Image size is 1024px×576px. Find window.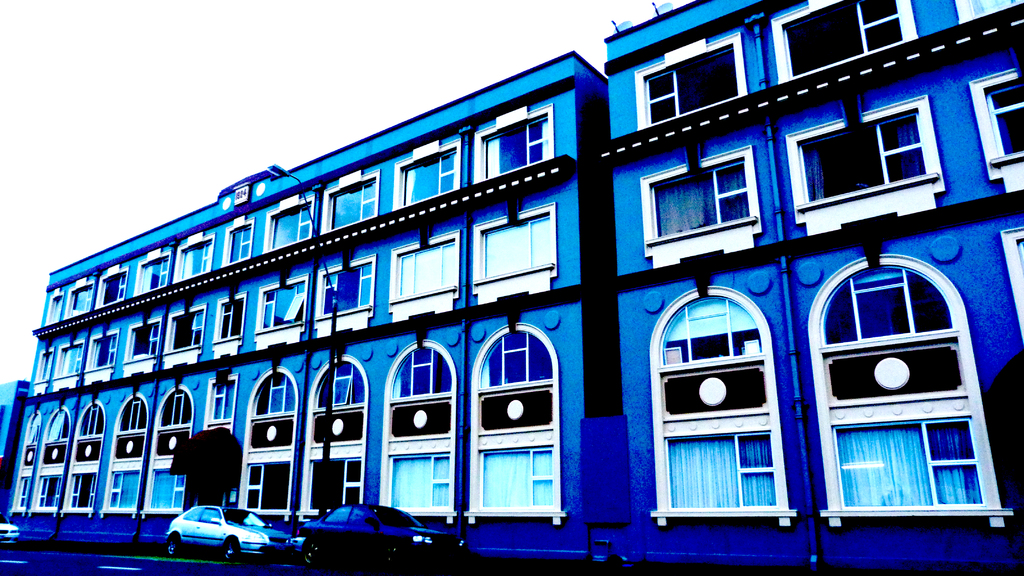
(left=215, top=292, right=244, bottom=359).
